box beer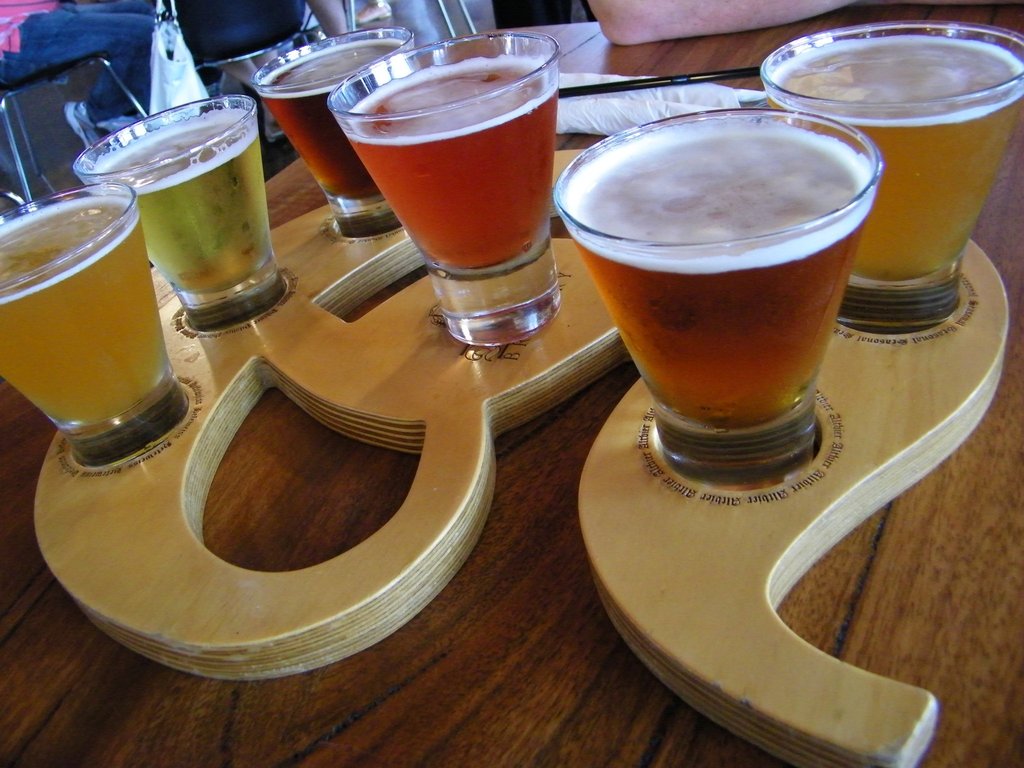
box(0, 198, 186, 441)
